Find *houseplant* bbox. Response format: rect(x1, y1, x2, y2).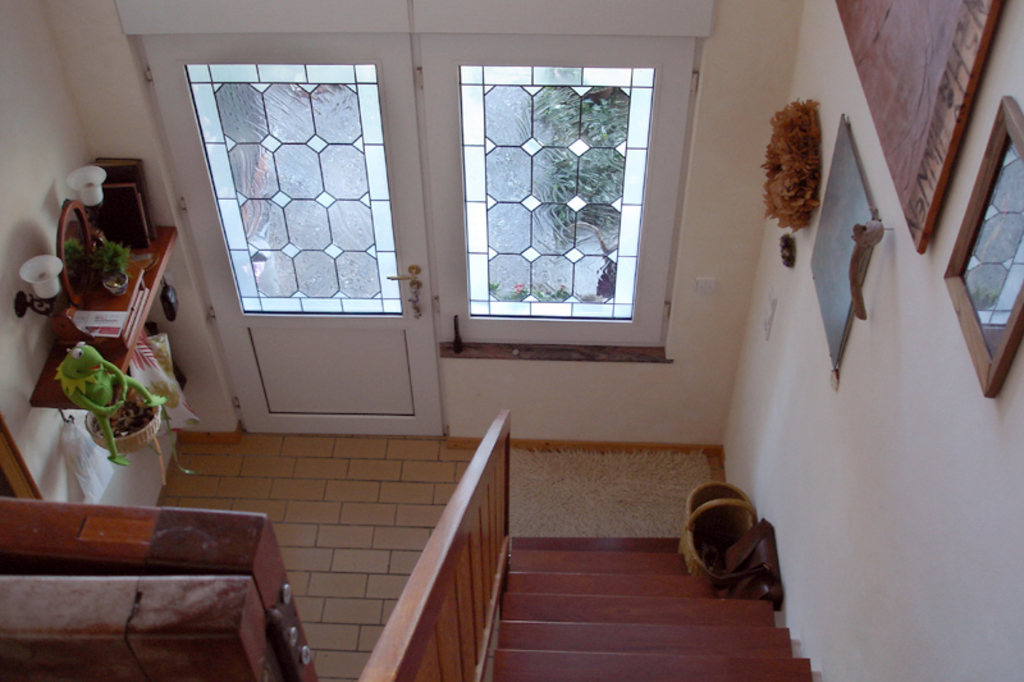
rect(81, 376, 174, 449).
